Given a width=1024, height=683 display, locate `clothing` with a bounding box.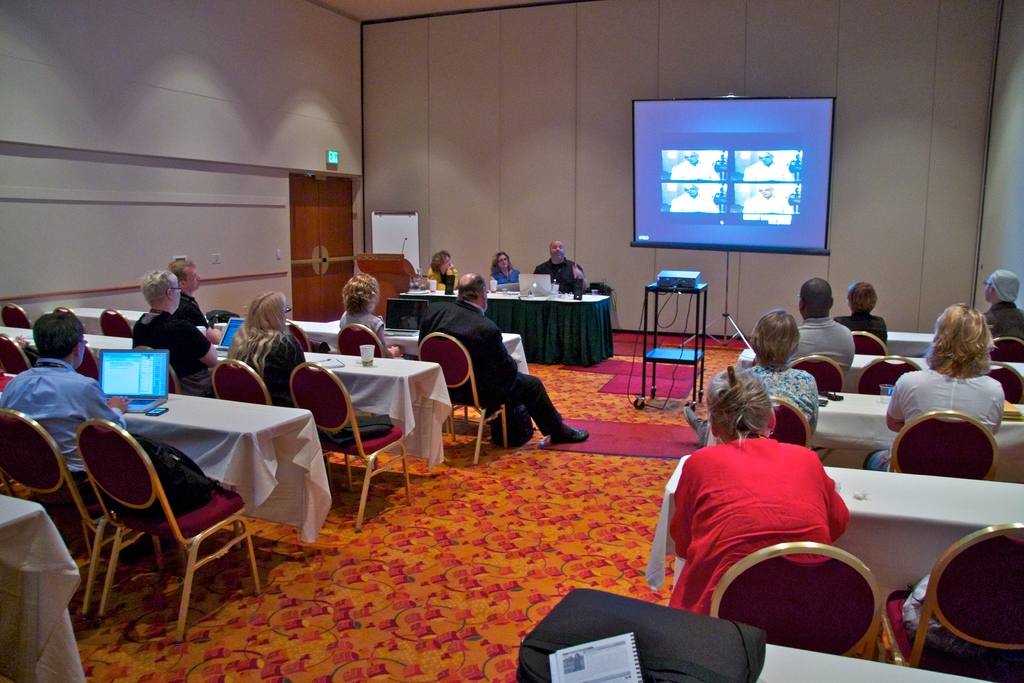
Located: [420, 297, 564, 438].
